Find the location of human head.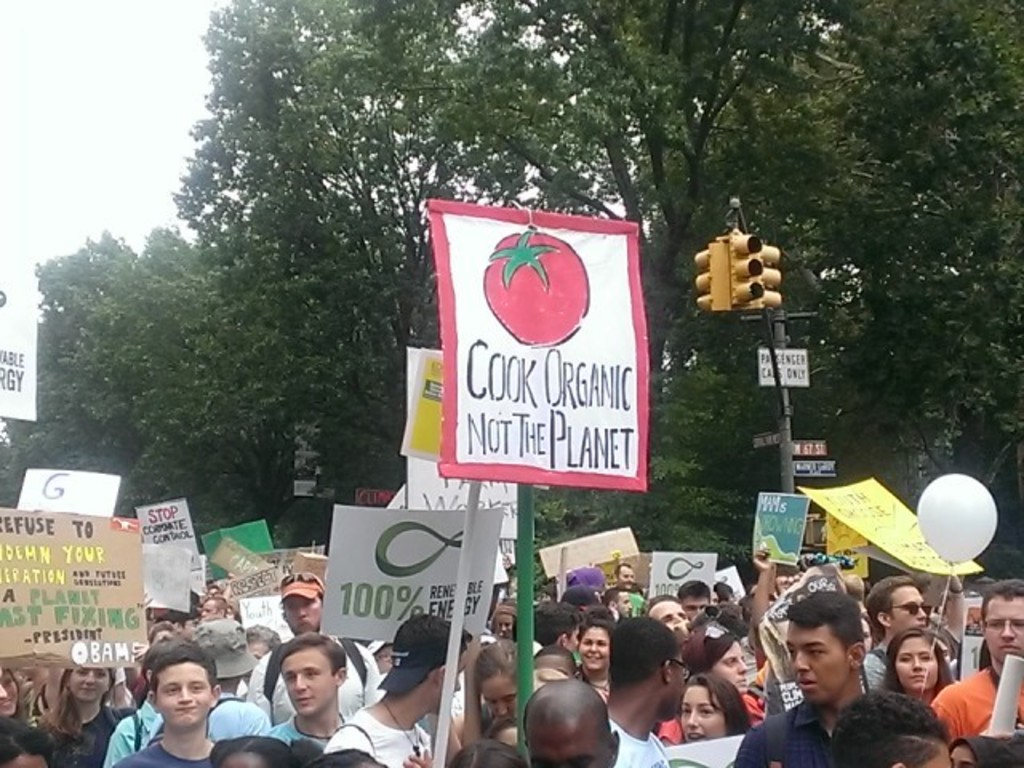
Location: [x1=200, y1=597, x2=227, y2=621].
